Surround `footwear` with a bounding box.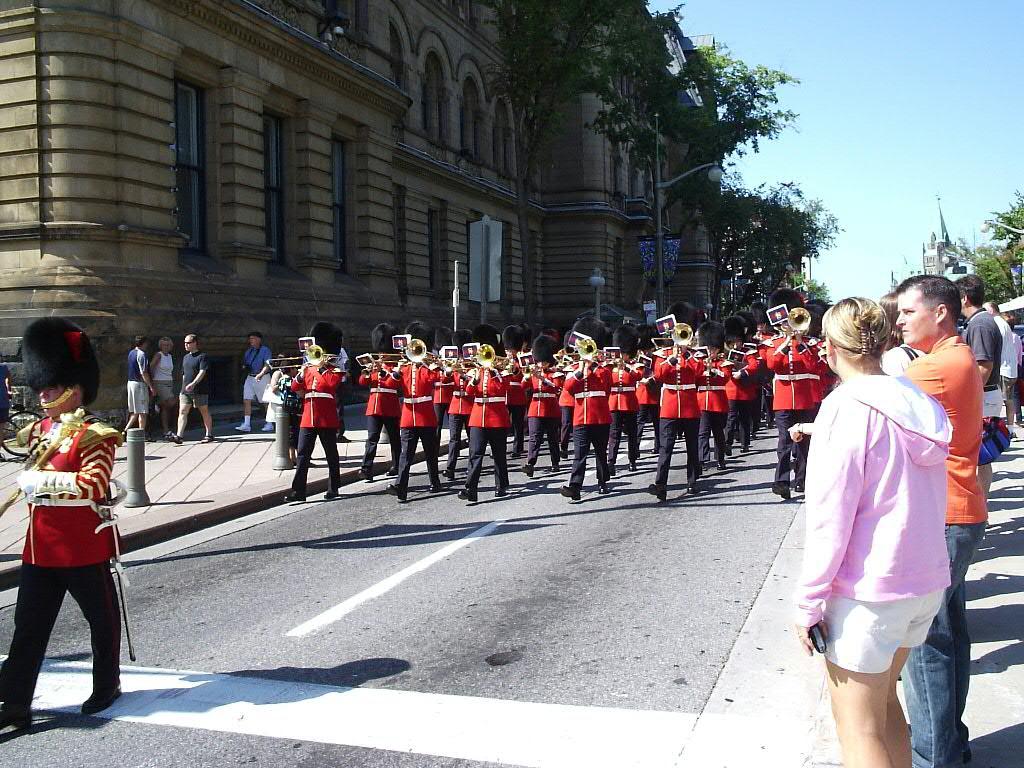
(598, 484, 610, 491).
